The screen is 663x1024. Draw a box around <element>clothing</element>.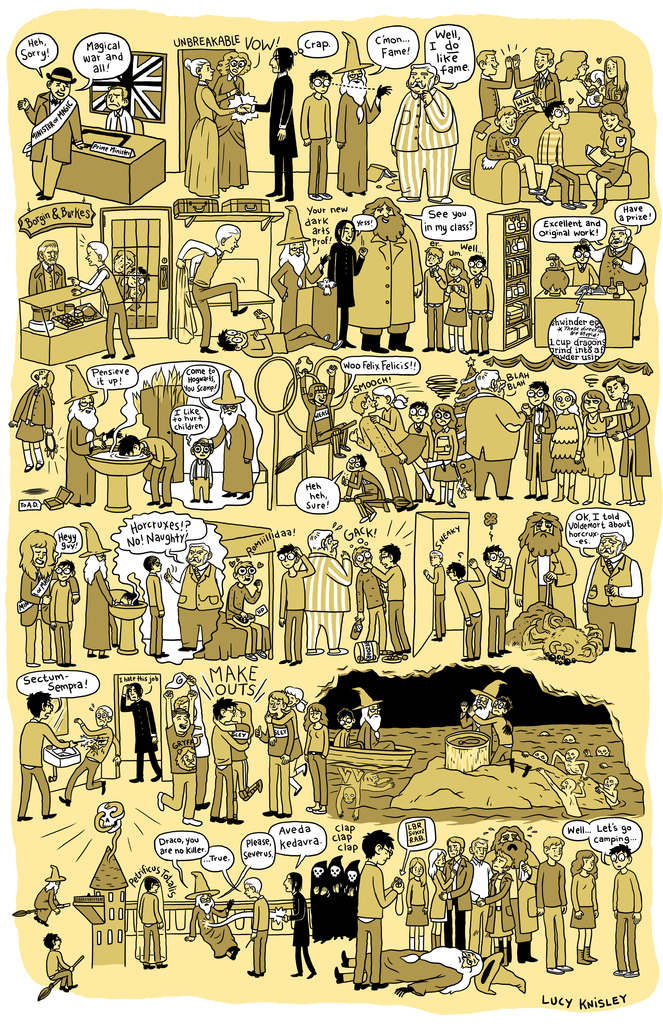
(left=138, top=435, right=173, bottom=502).
